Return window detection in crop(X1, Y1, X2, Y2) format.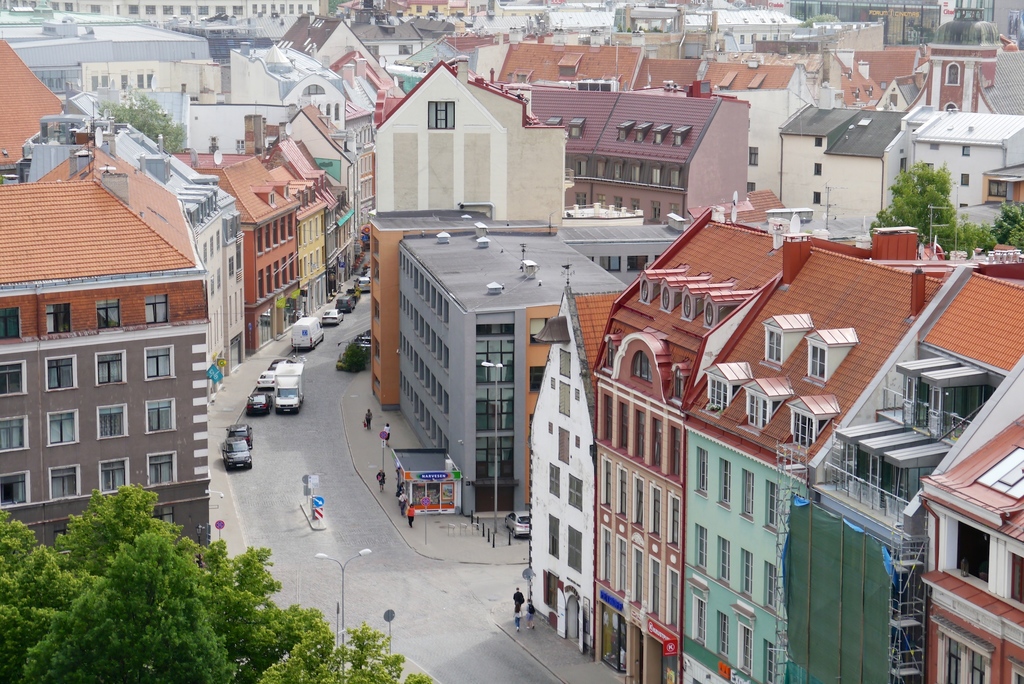
crop(45, 305, 73, 334).
